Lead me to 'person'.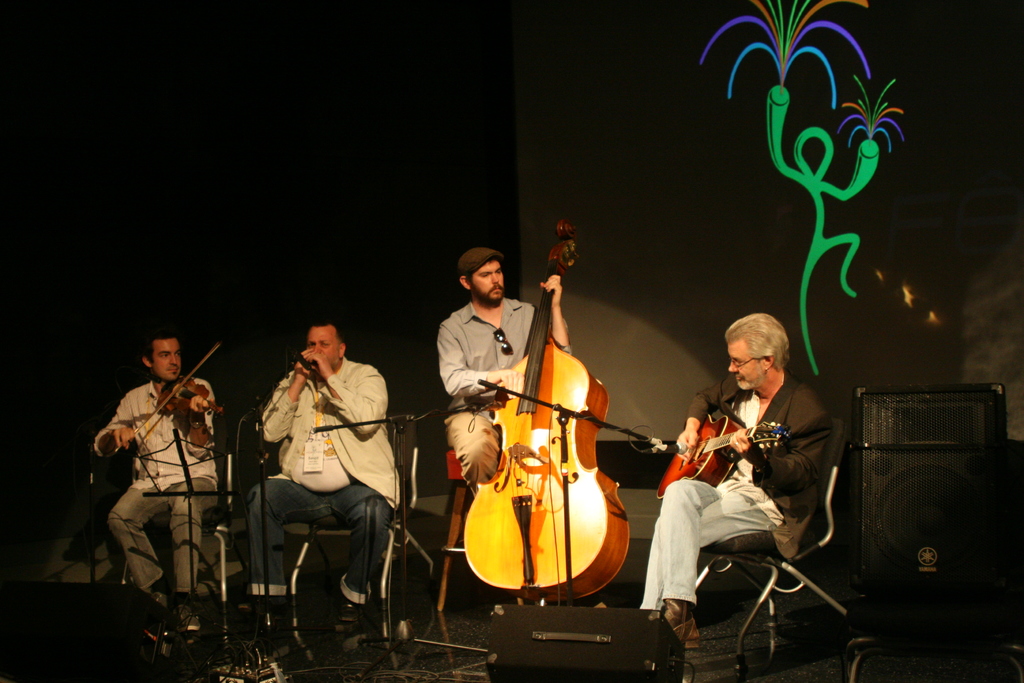
Lead to (636, 306, 834, 650).
